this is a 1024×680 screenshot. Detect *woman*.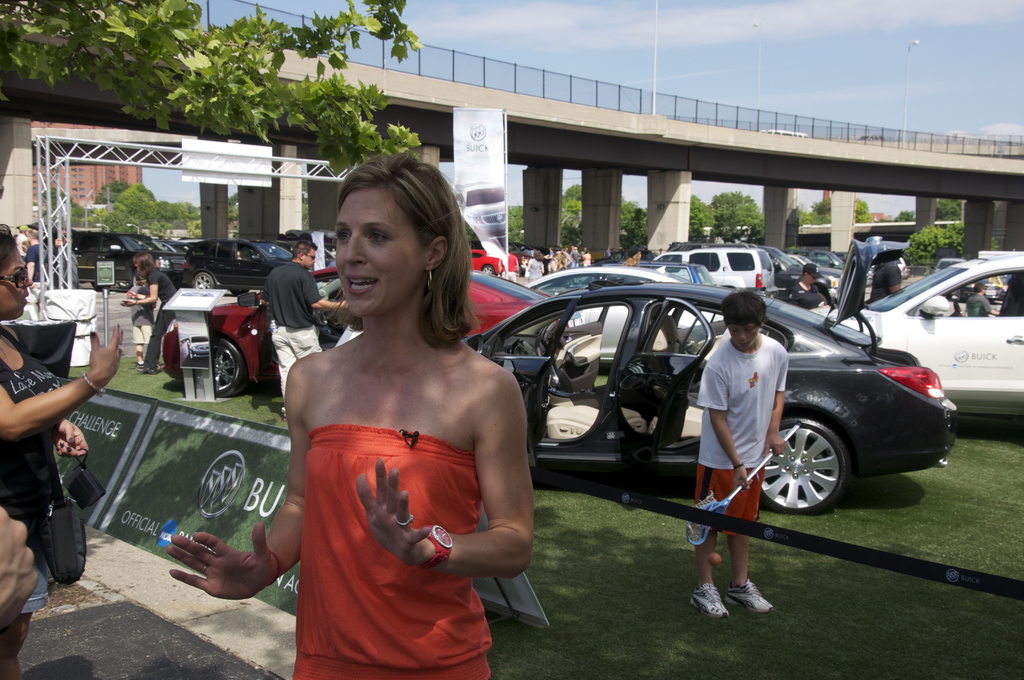
pyautogui.locateOnScreen(525, 248, 548, 284).
